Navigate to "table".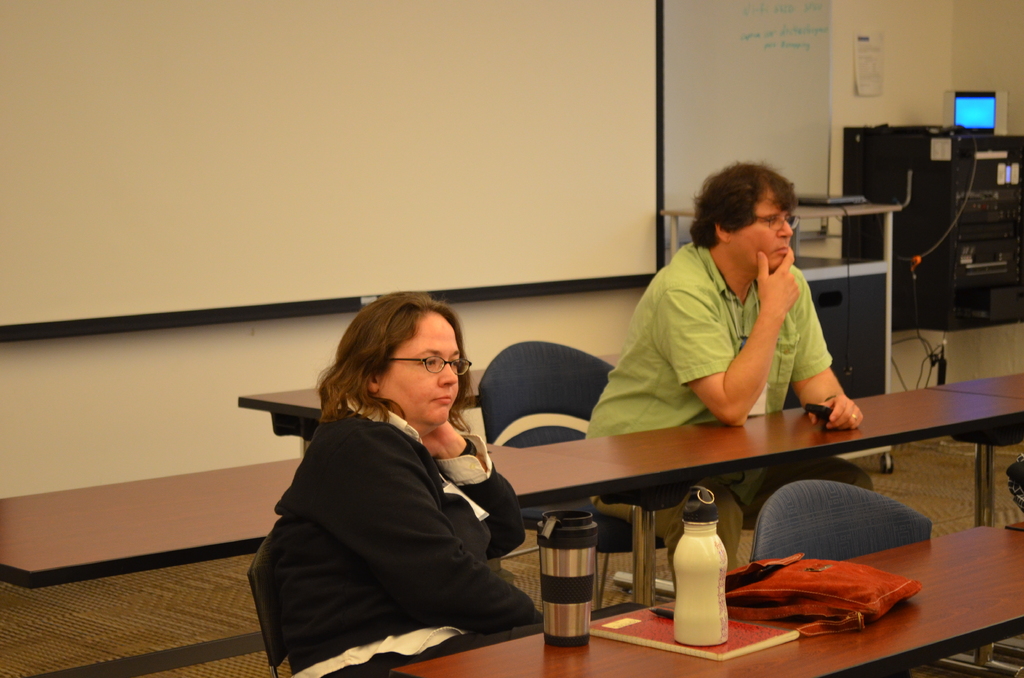
Navigation target: bbox(234, 365, 489, 463).
